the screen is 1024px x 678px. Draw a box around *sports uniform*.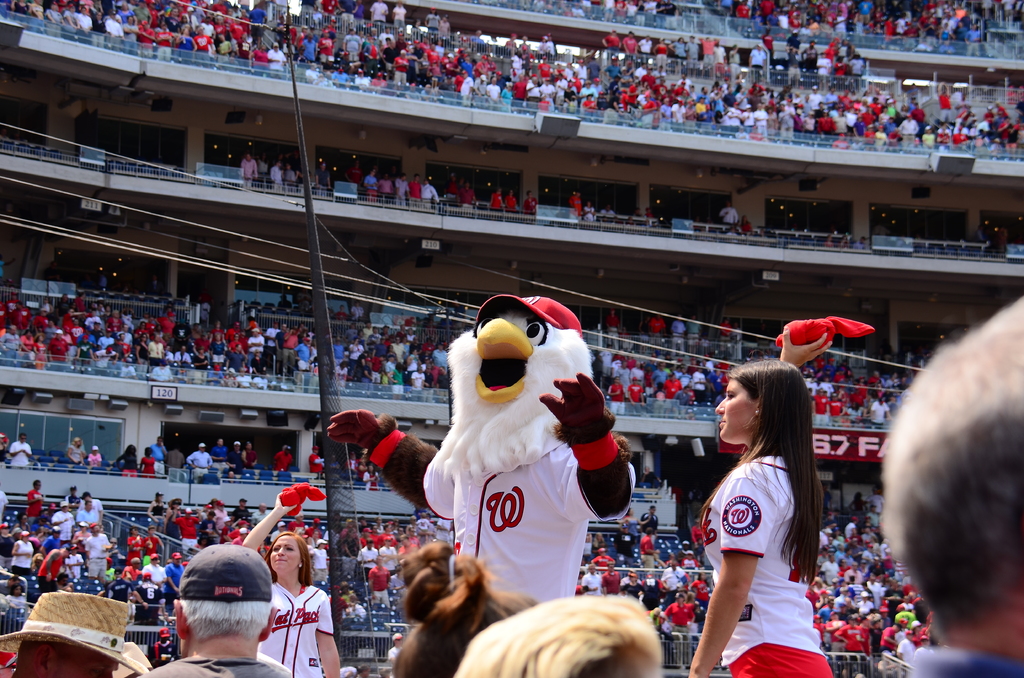
(x1=259, y1=574, x2=349, y2=677).
